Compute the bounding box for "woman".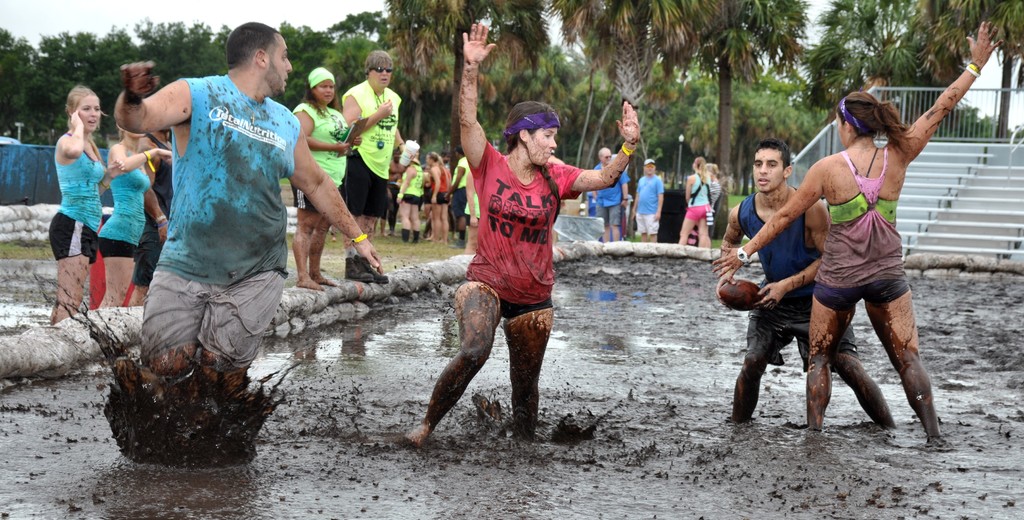
712:16:1002:433.
